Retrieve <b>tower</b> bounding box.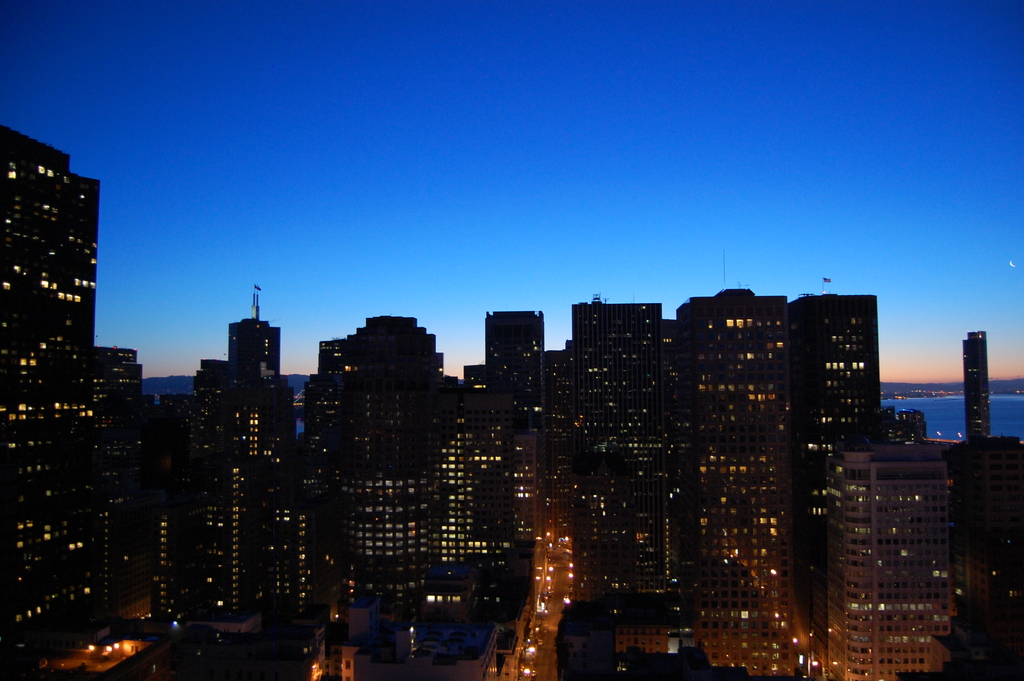
Bounding box: (left=678, top=287, right=811, bottom=680).
